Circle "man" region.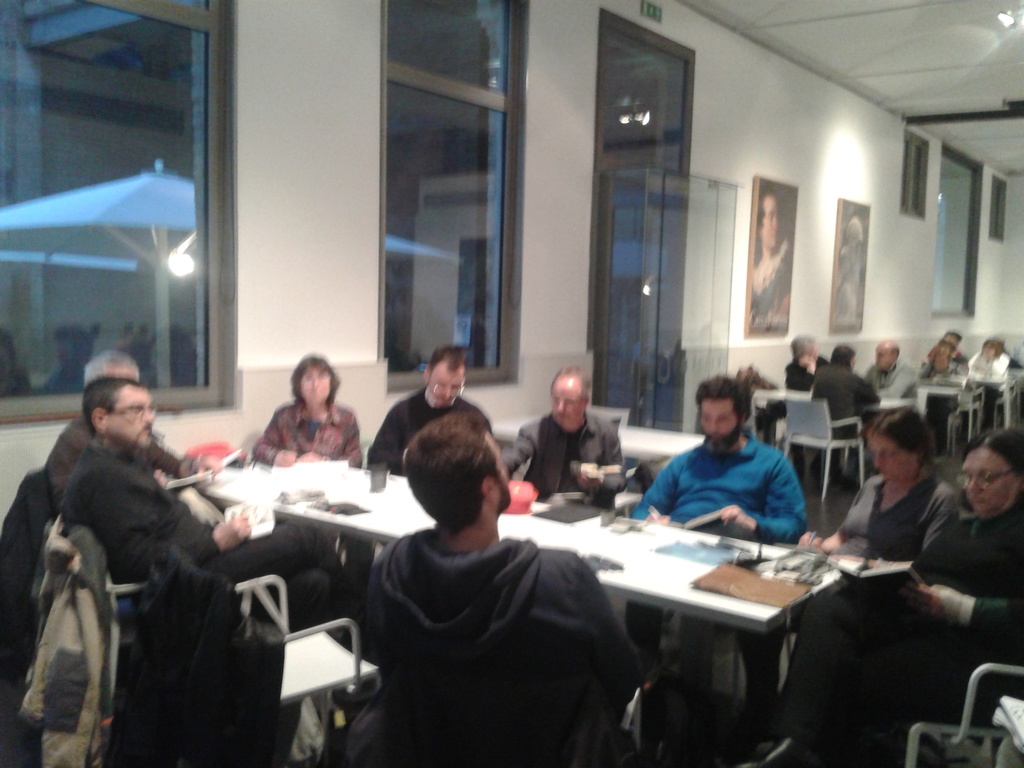
Region: l=810, t=341, r=871, b=484.
